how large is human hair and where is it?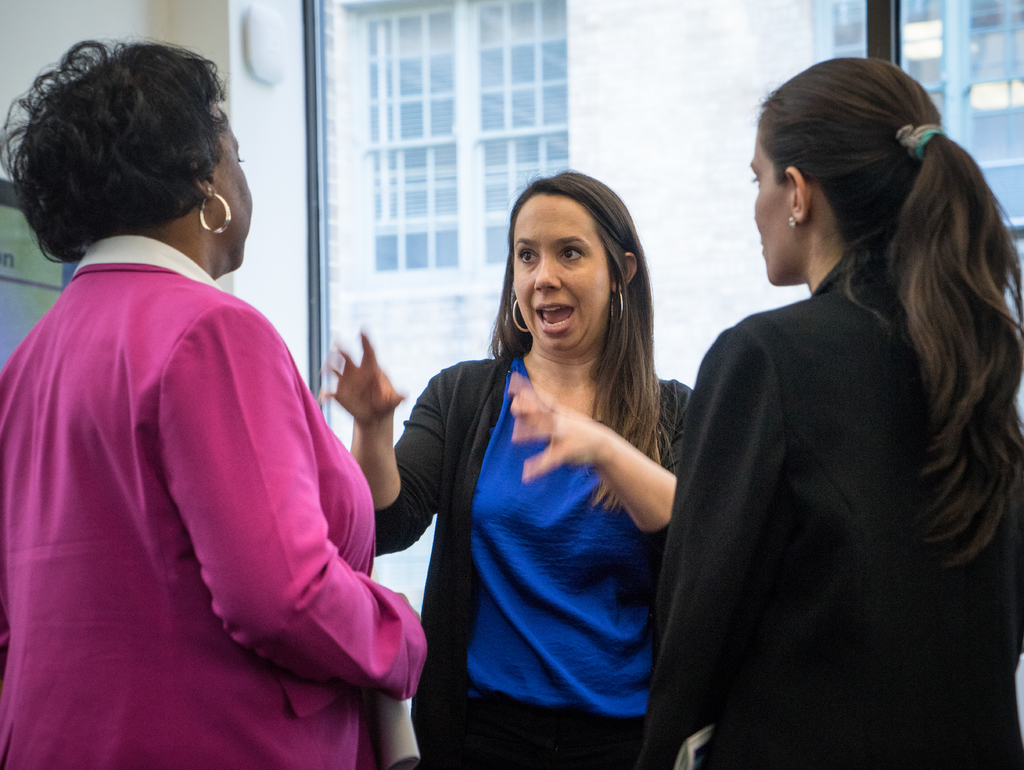
Bounding box: Rect(0, 36, 231, 263).
